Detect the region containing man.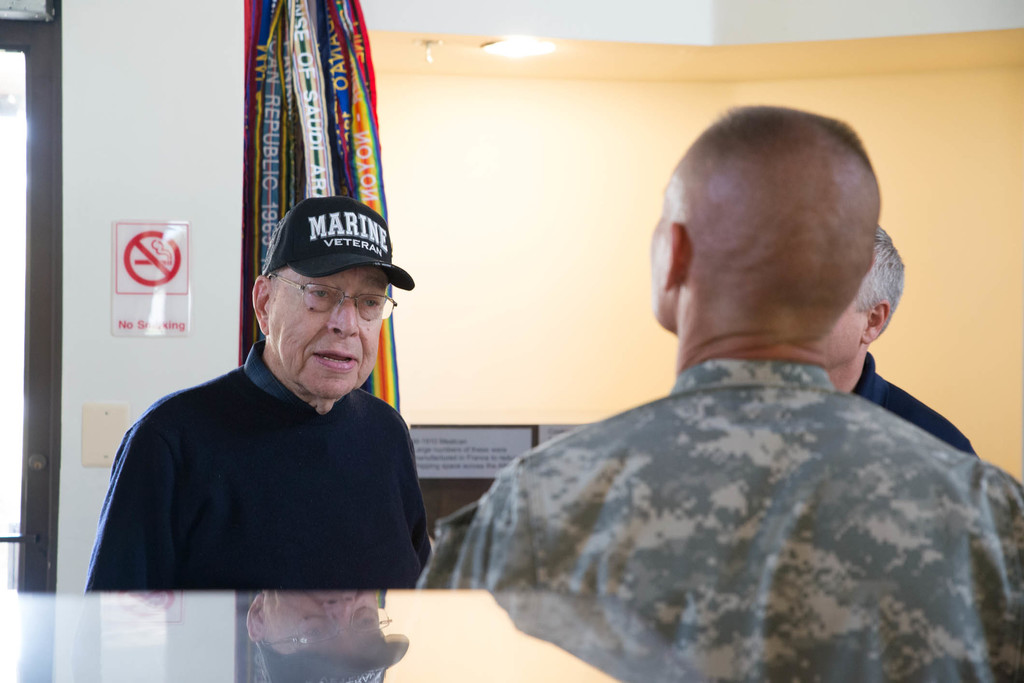
(left=95, top=195, right=453, bottom=629).
